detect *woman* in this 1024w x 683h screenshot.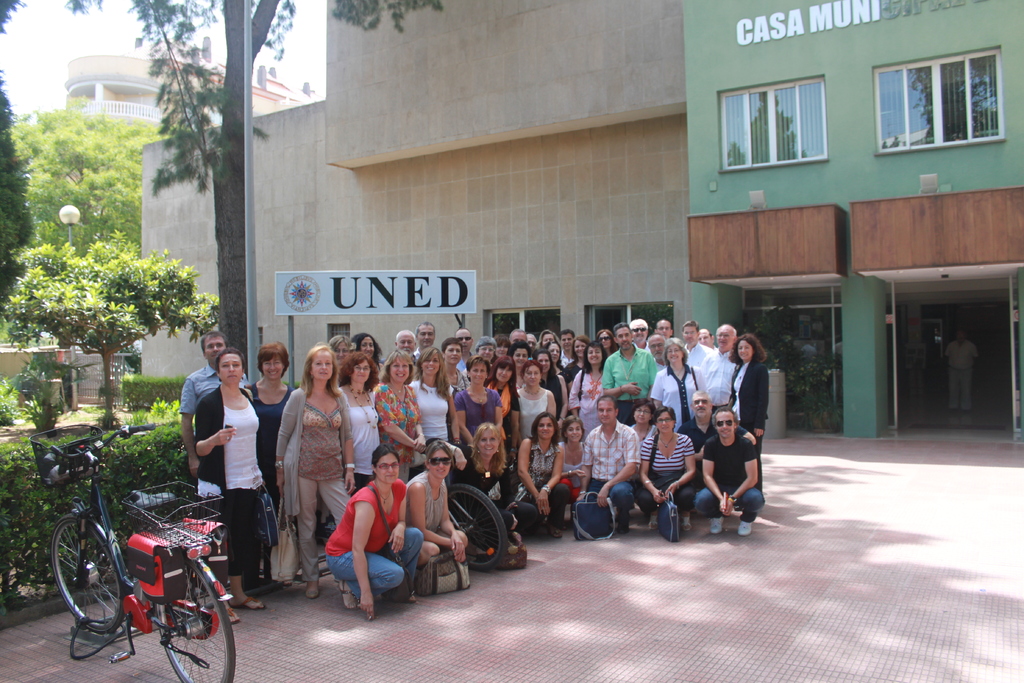
Detection: [727, 331, 769, 490].
